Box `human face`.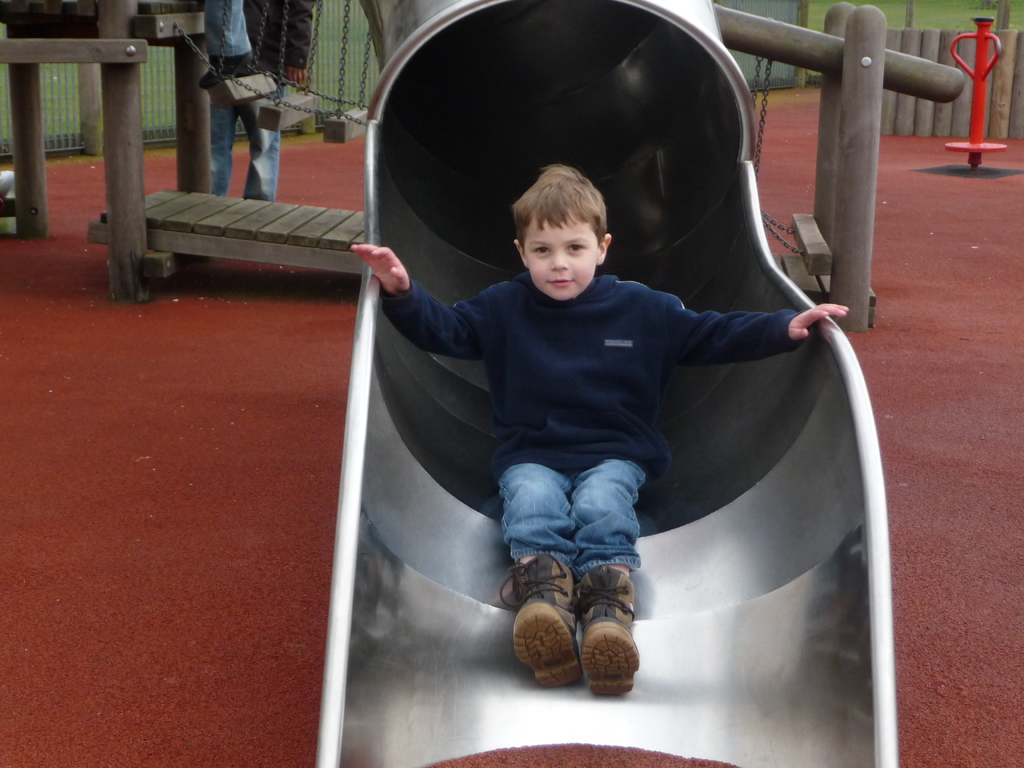
bbox=[520, 220, 597, 302].
